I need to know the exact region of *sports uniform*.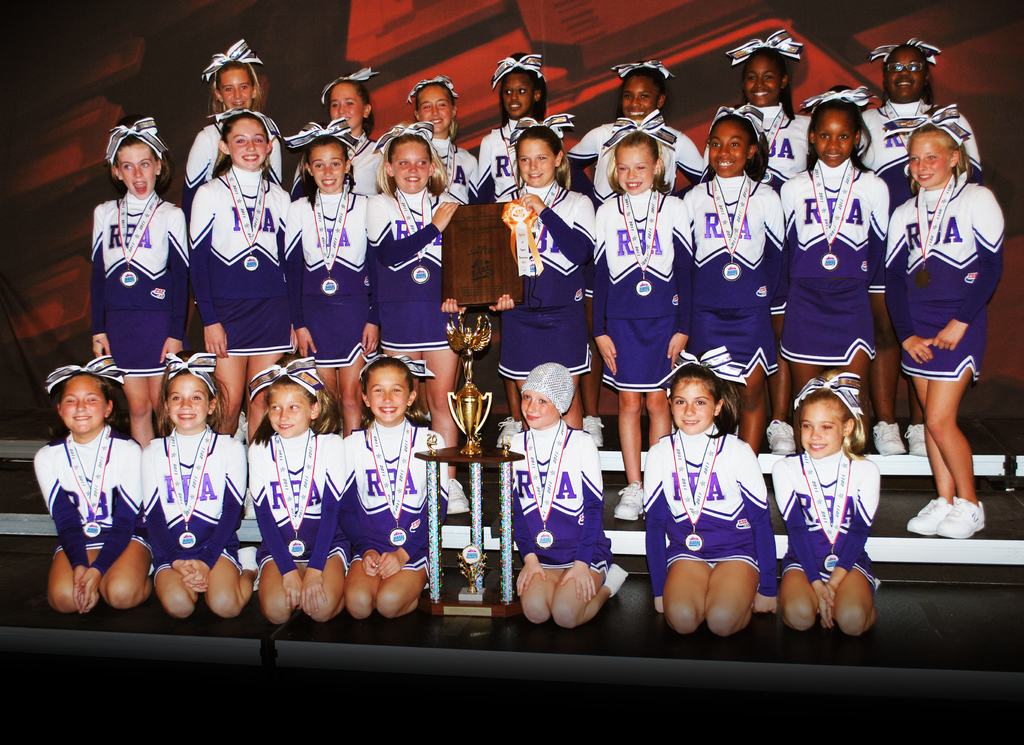
Region: (left=344, top=423, right=444, bottom=568).
